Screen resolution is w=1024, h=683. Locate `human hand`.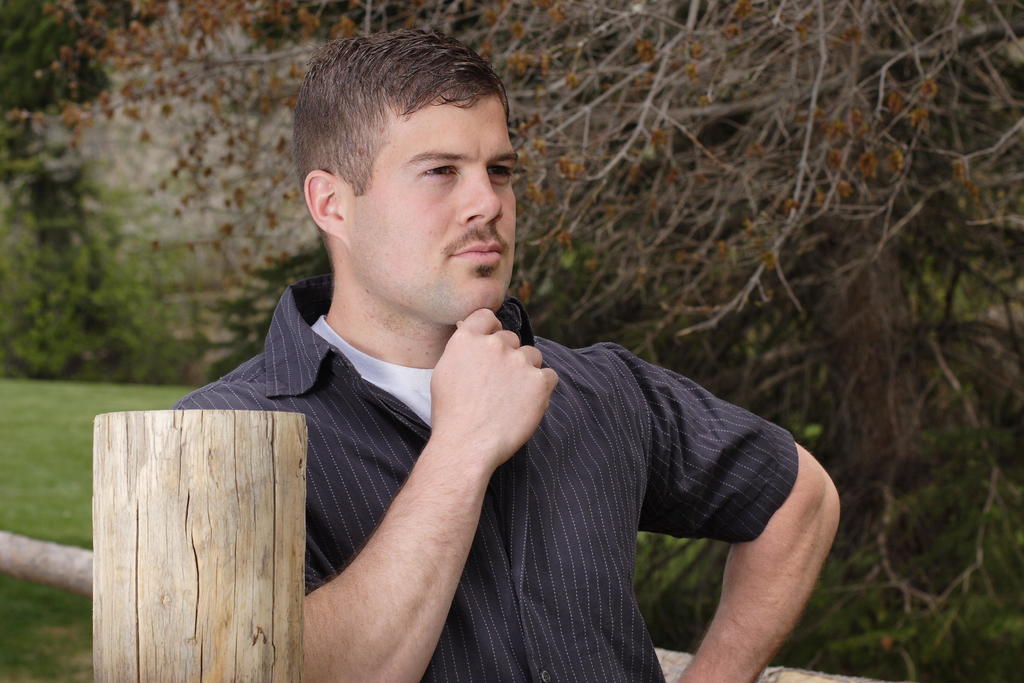
<region>411, 294, 542, 500</region>.
